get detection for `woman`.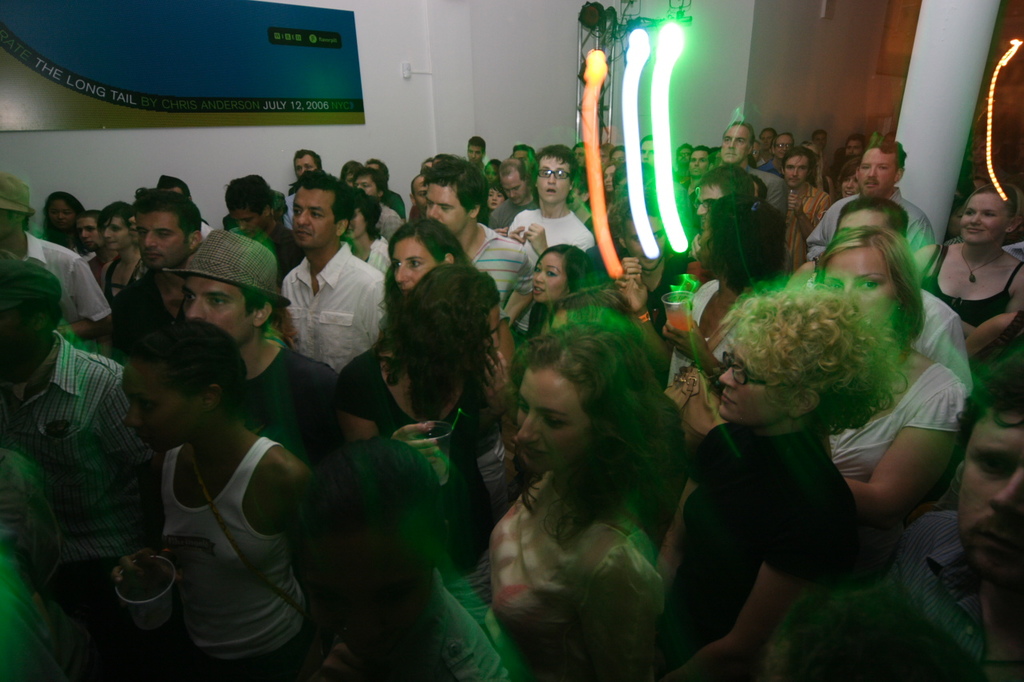
Detection: box(89, 201, 146, 301).
